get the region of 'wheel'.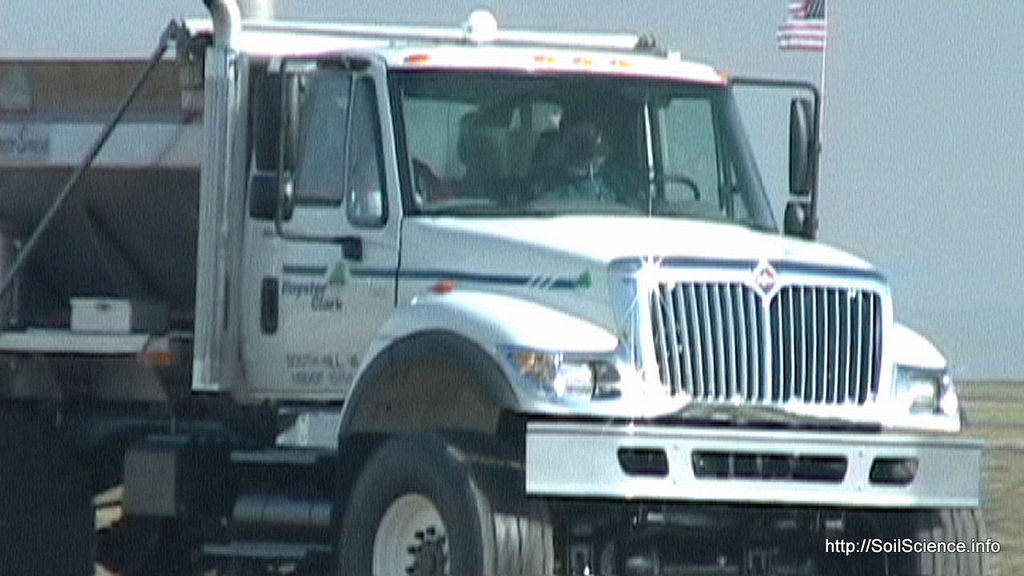
(x1=294, y1=428, x2=528, y2=570).
